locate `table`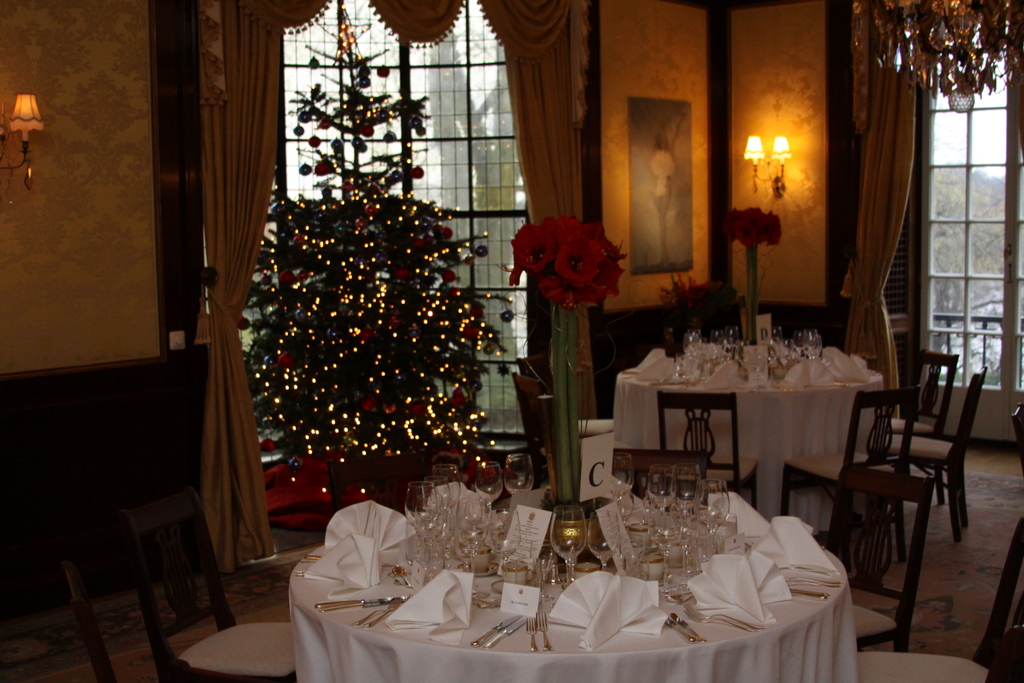
x1=291 y1=480 x2=861 y2=682
